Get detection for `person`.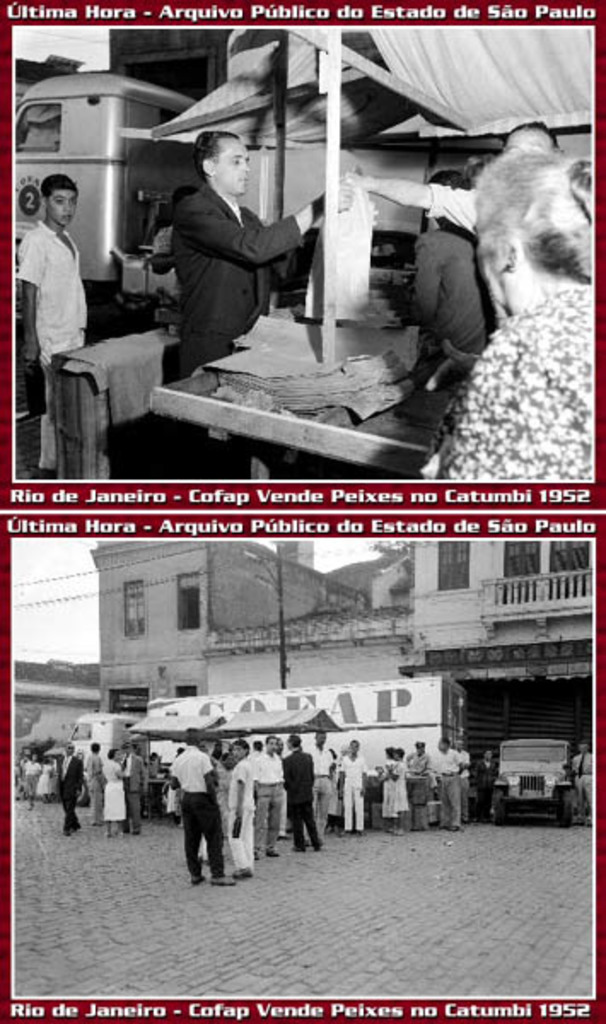
Detection: (405,741,430,829).
